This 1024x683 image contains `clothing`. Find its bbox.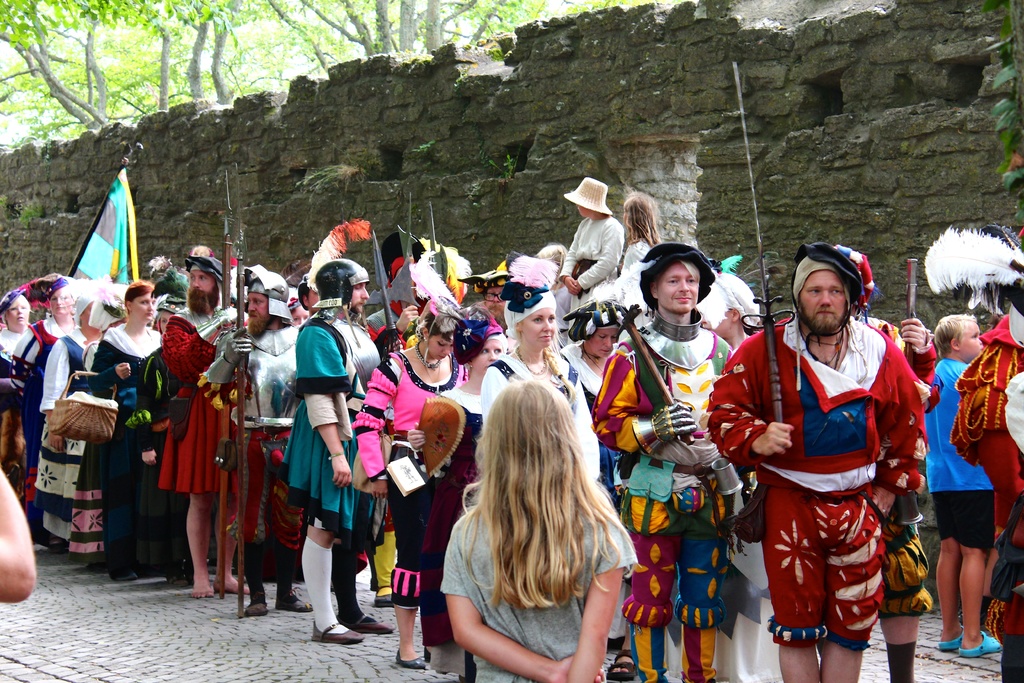
bbox=(3, 315, 72, 451).
